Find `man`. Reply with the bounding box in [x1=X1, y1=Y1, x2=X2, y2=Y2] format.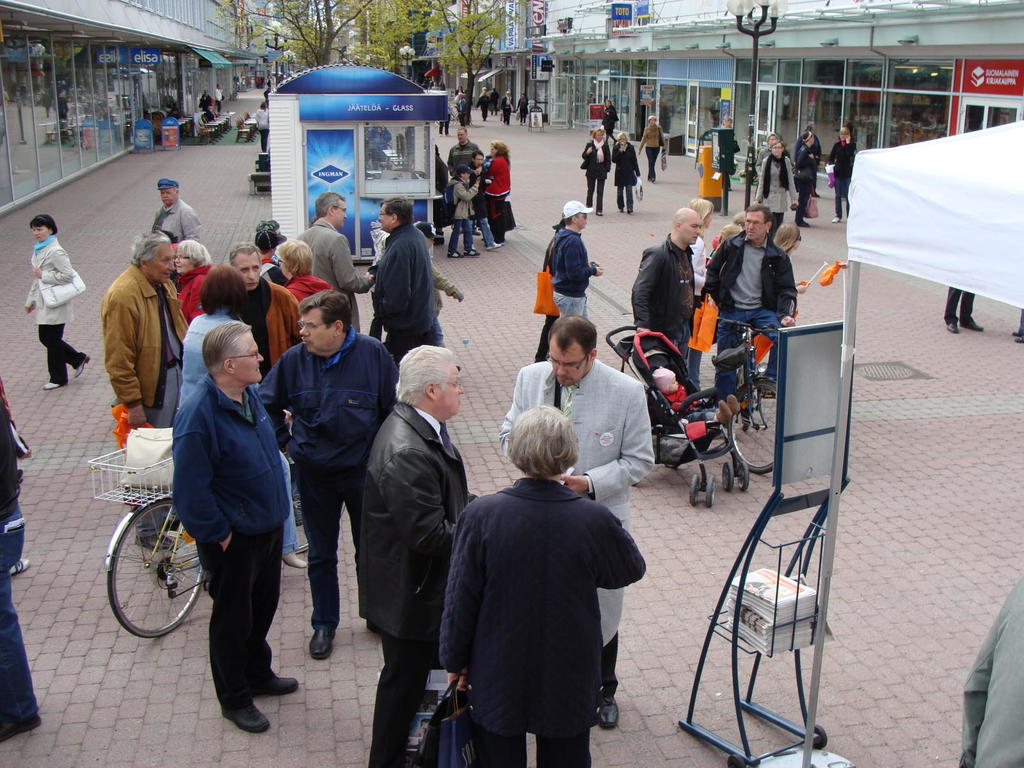
[x1=150, y1=176, x2=201, y2=243].
